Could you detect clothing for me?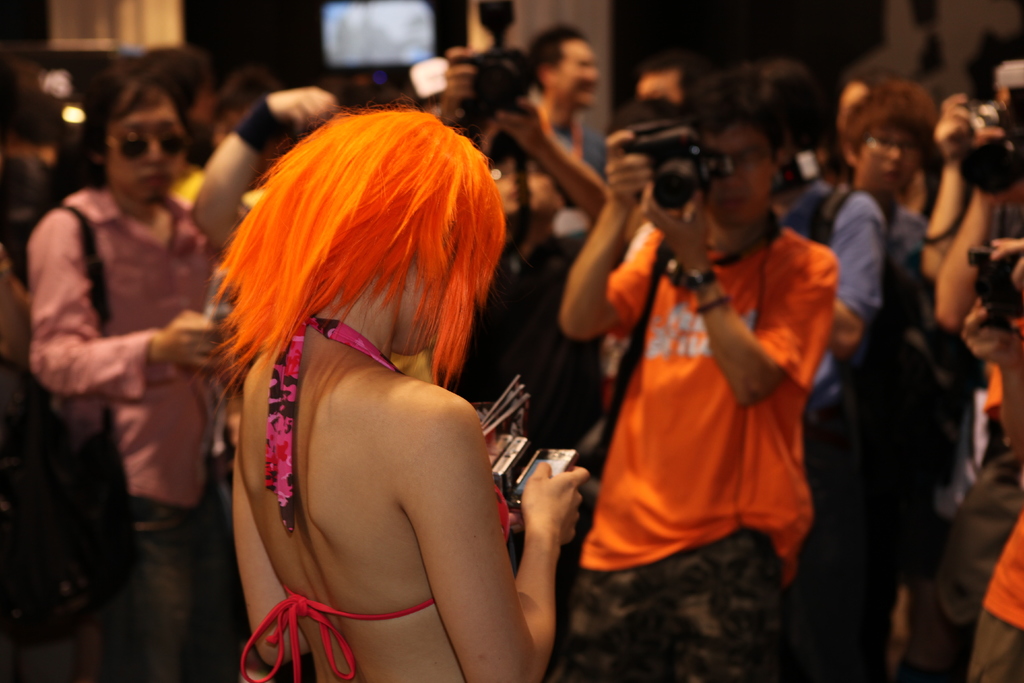
Detection result: {"left": 240, "top": 308, "right": 511, "bottom": 682}.
